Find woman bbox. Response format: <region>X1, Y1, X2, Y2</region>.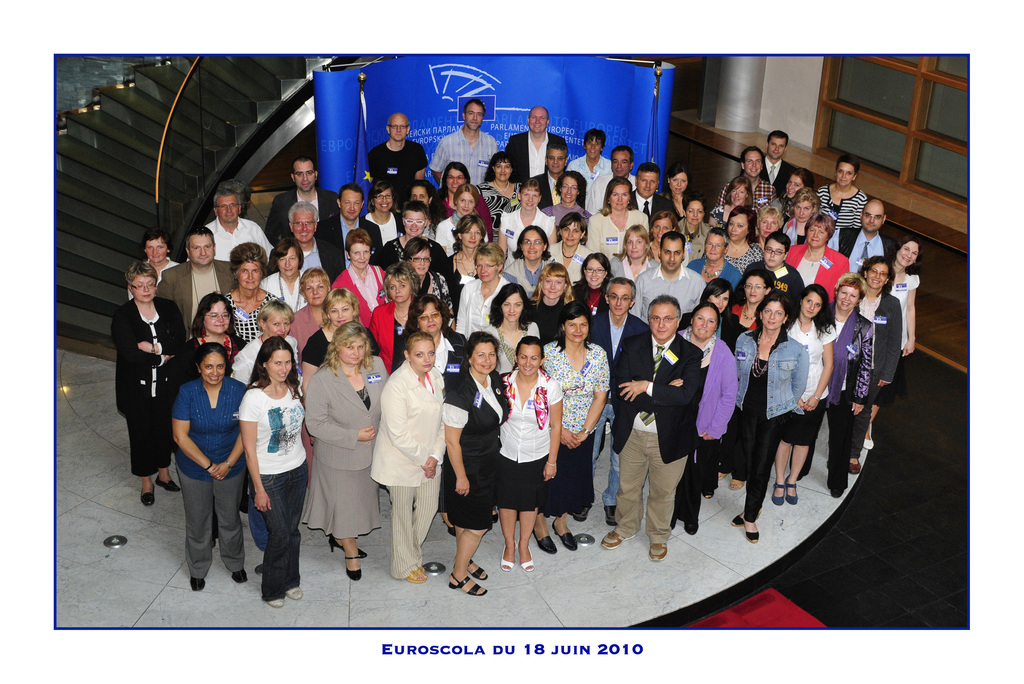
<region>385, 204, 454, 282</region>.
